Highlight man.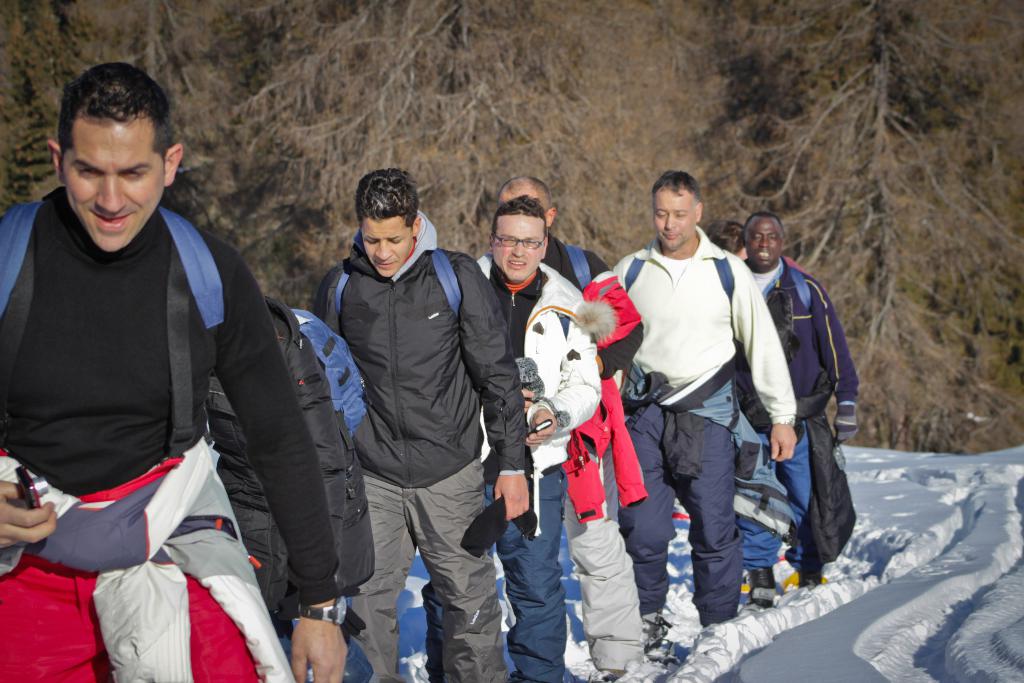
Highlighted region: crop(737, 211, 862, 611).
